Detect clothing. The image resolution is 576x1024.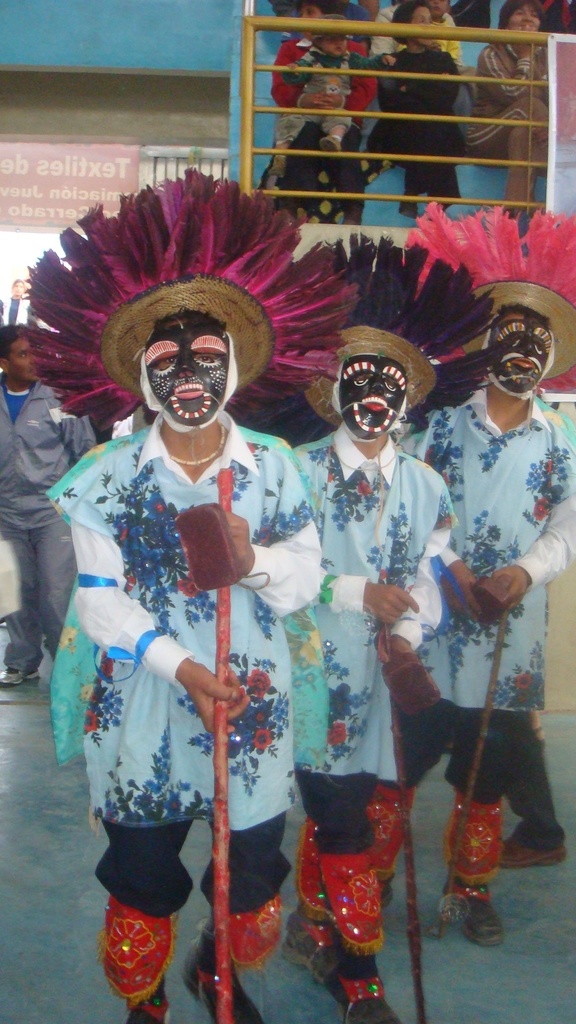
296,419,462,951.
